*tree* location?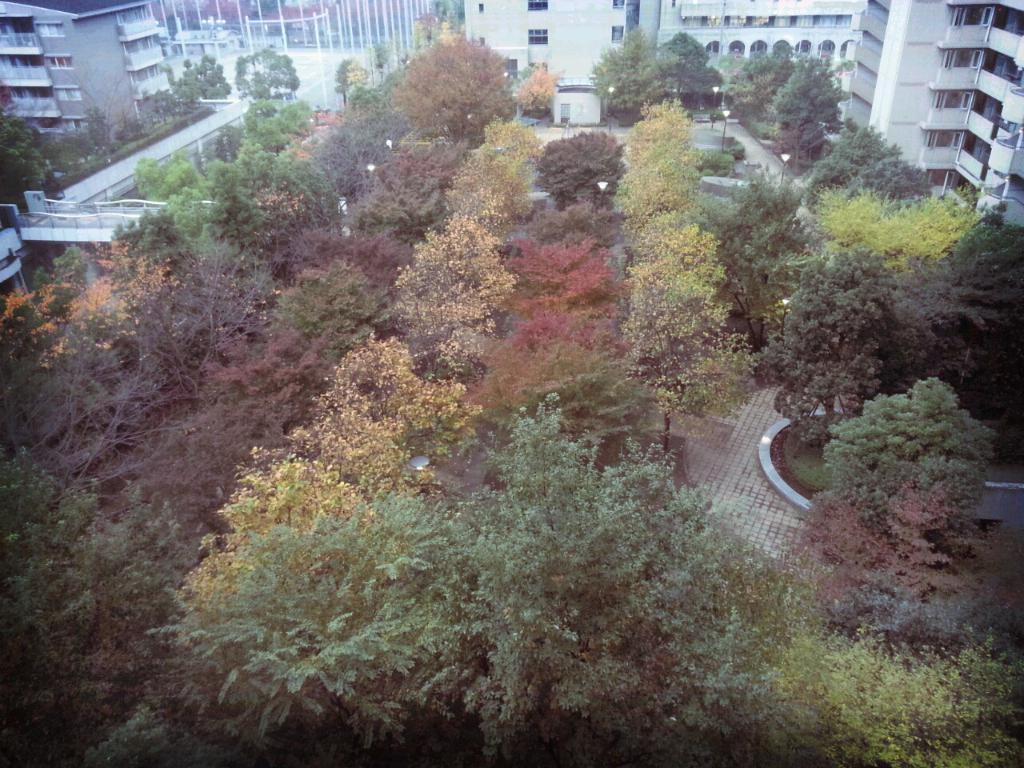
pyautogui.locateOnScreen(229, 42, 301, 102)
